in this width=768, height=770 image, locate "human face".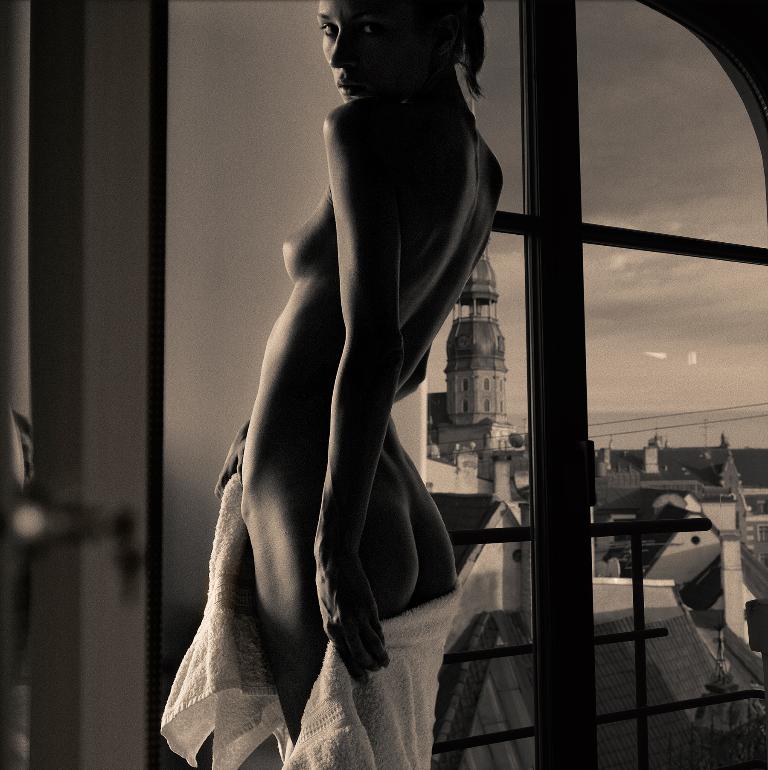
Bounding box: detection(322, 0, 417, 105).
